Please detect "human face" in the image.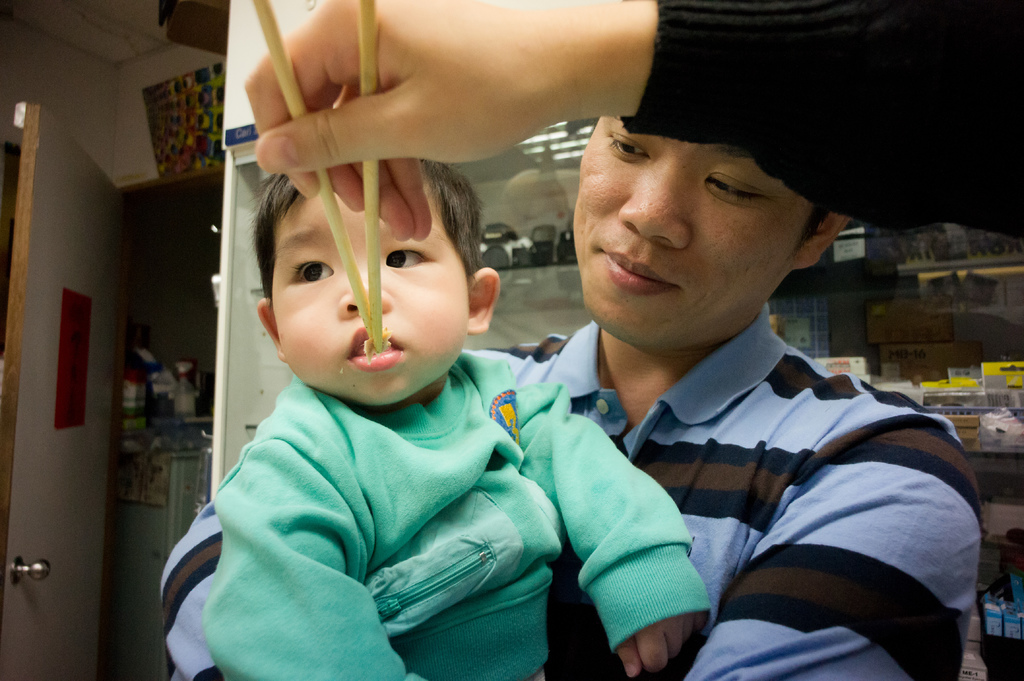
bbox=[276, 188, 467, 409].
